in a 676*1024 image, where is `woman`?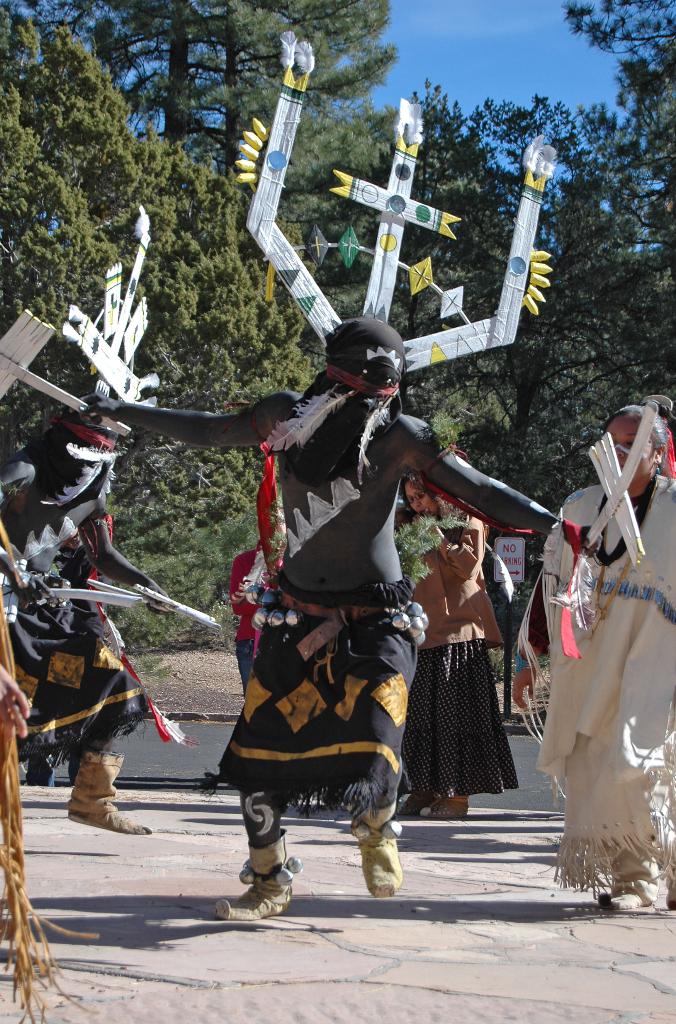
bbox=[504, 629, 545, 720].
